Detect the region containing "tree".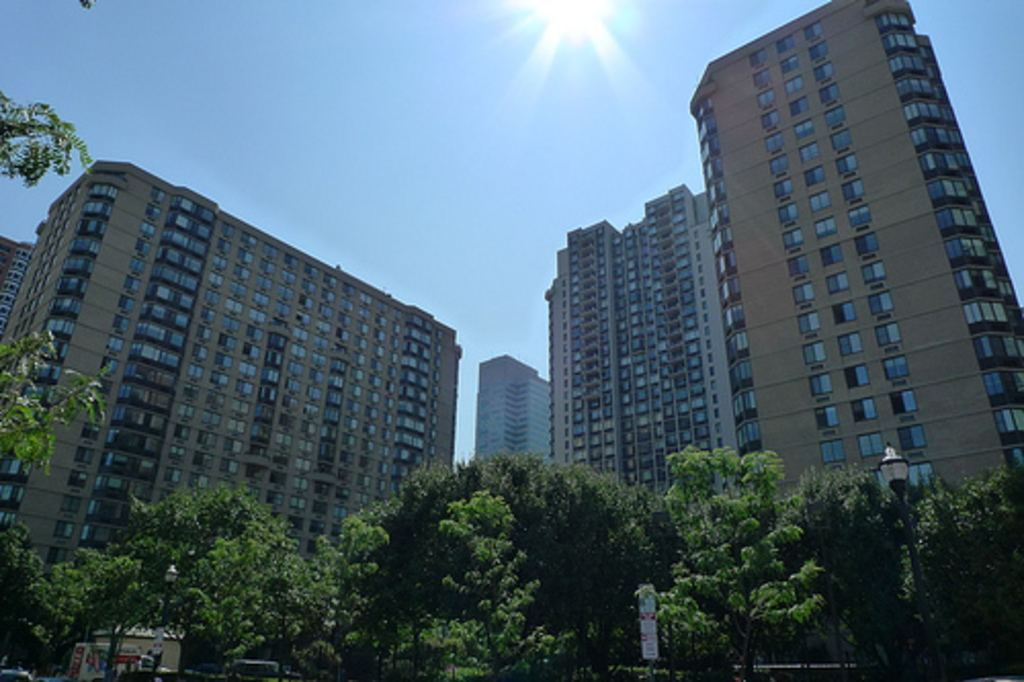
BBox(162, 500, 281, 680).
